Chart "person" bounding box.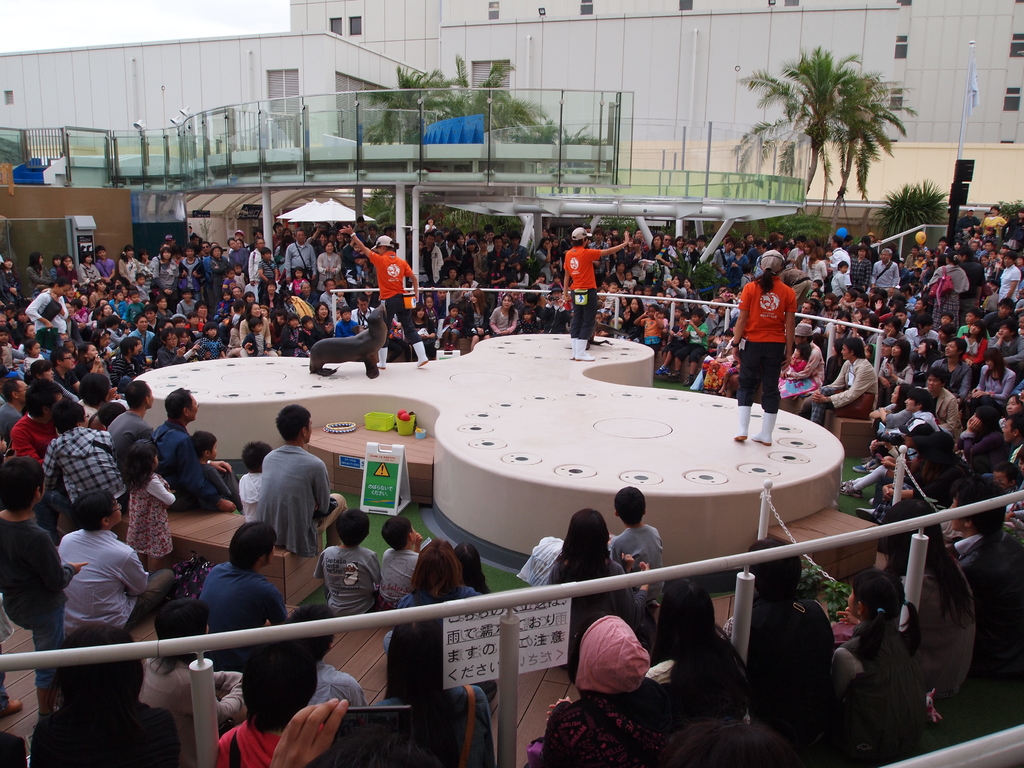
Charted: BBox(776, 232, 781, 244).
